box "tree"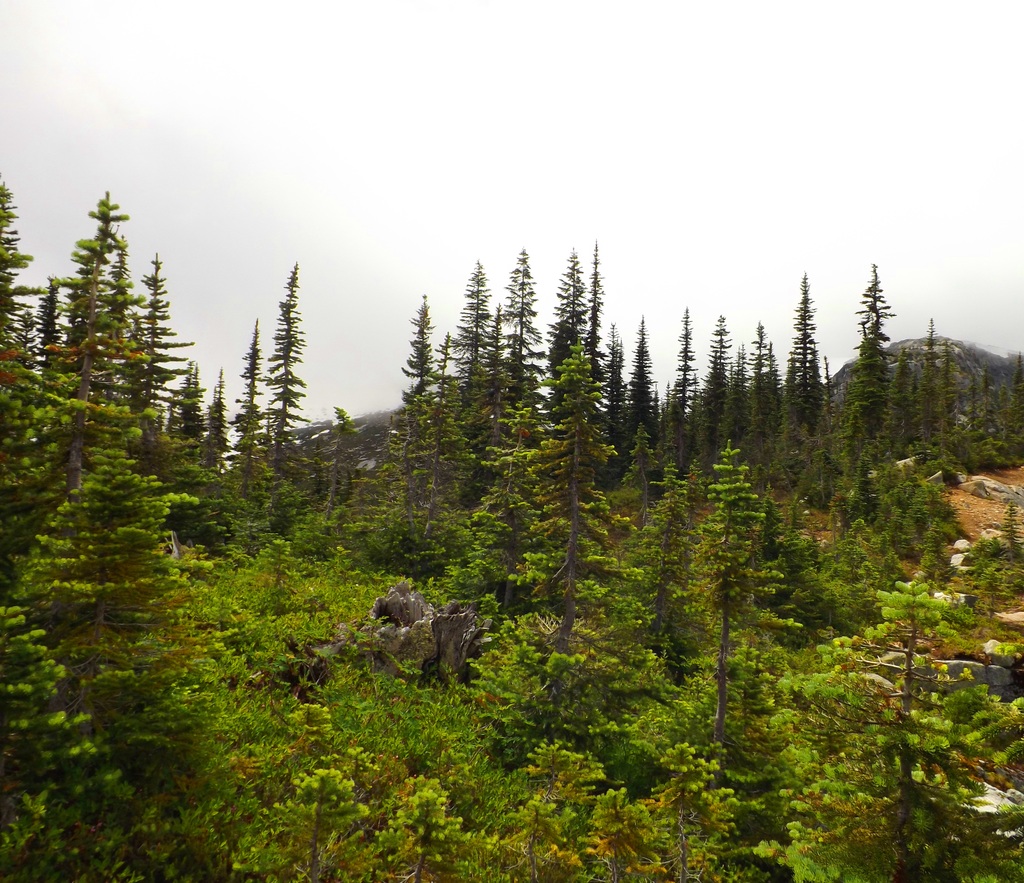
rect(670, 444, 793, 770)
